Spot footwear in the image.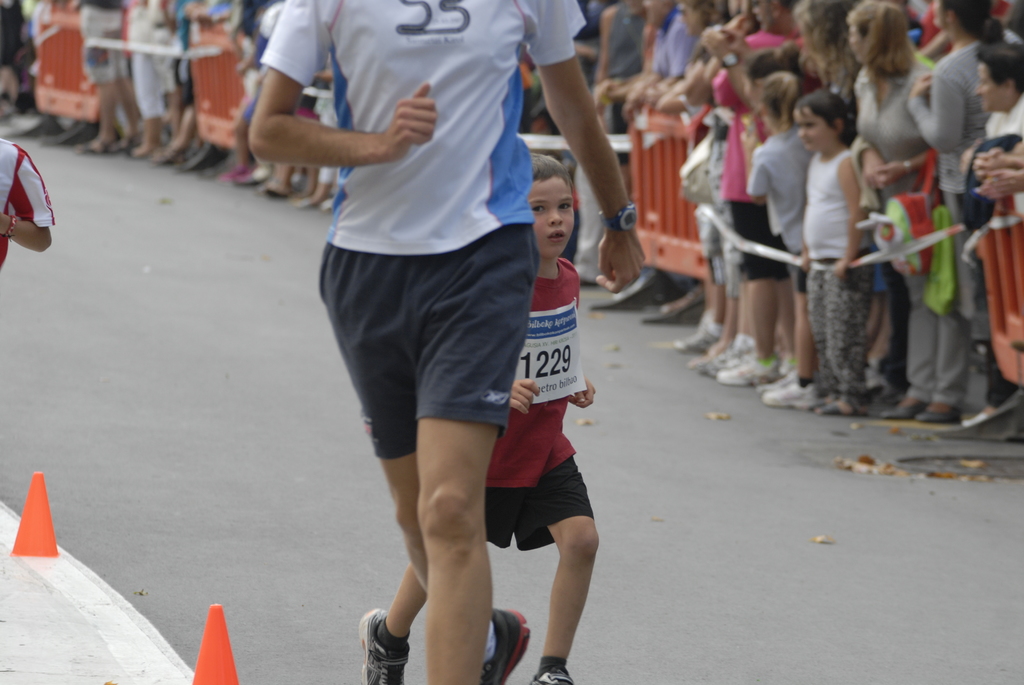
footwear found at left=717, top=358, right=788, bottom=388.
